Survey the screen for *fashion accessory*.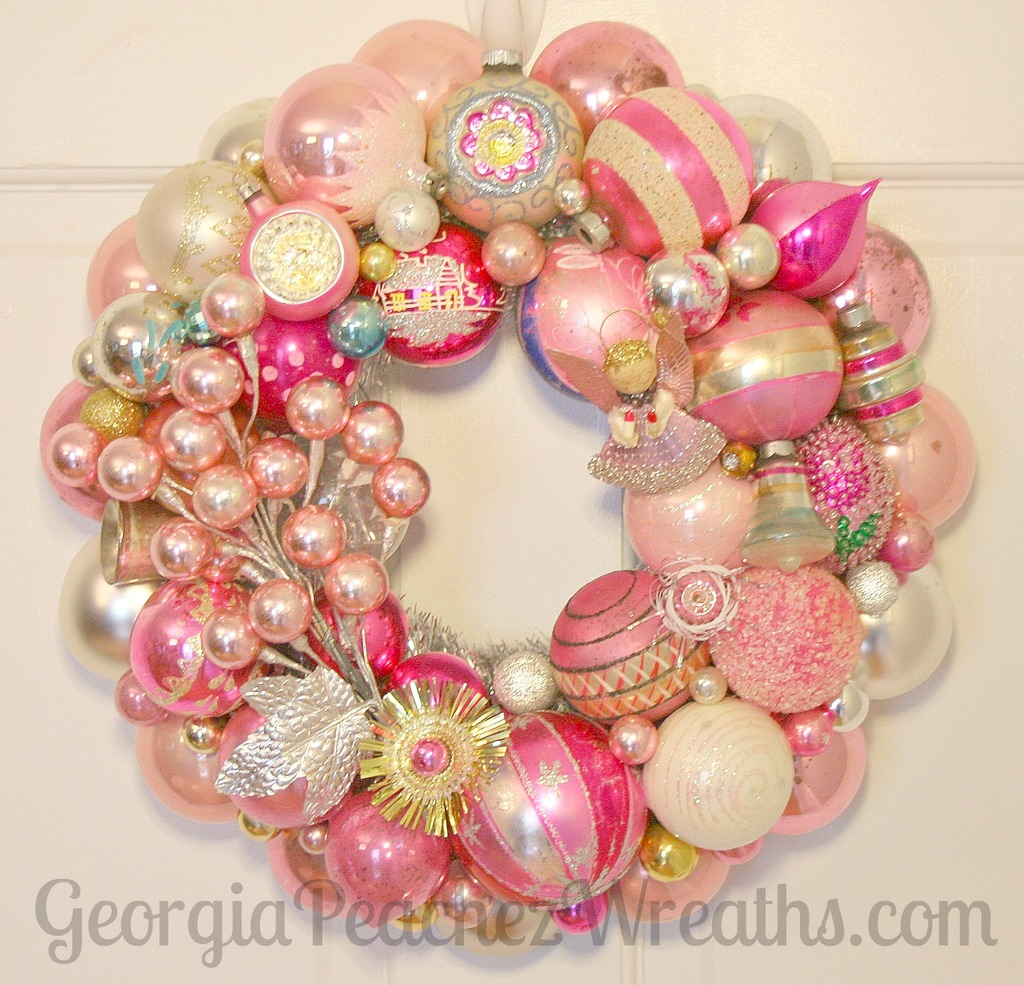
Survey found: <region>58, 0, 996, 974</region>.
